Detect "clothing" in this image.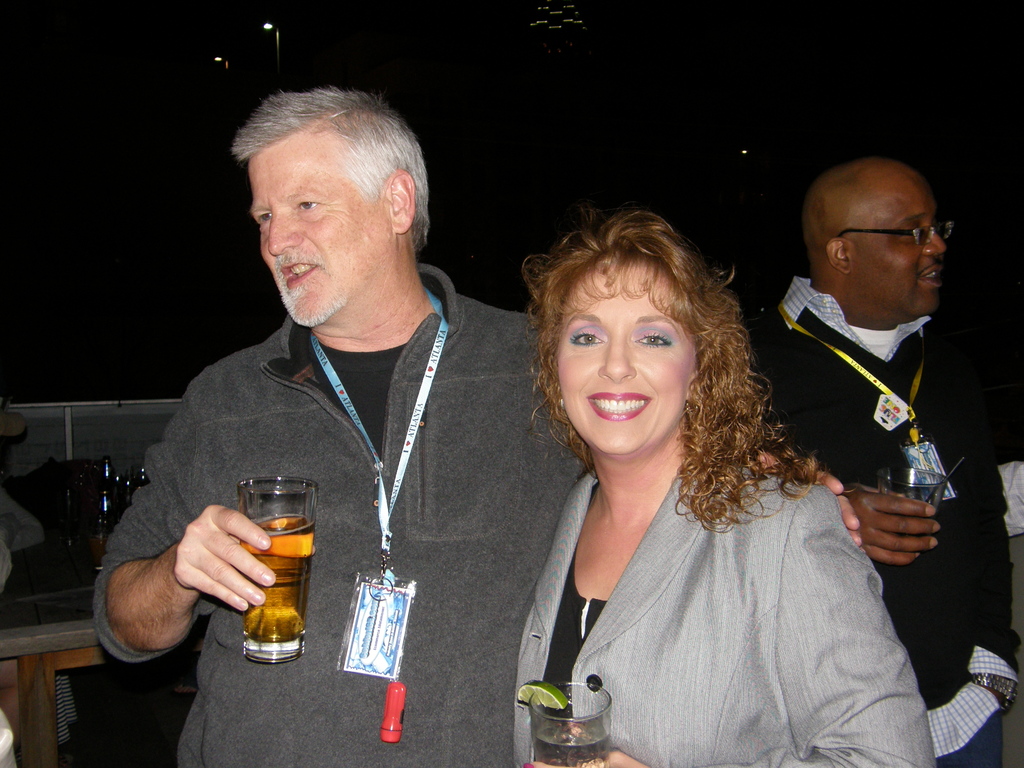
Detection: BBox(743, 273, 1022, 767).
